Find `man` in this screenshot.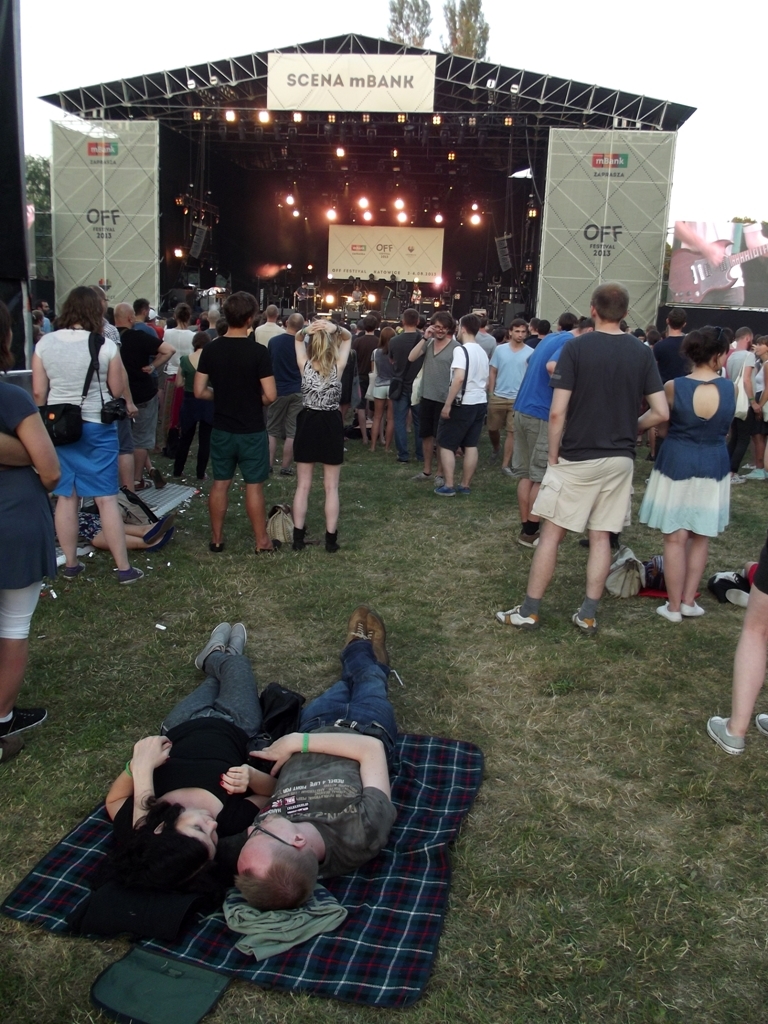
The bounding box for `man` is BBox(508, 313, 596, 544).
